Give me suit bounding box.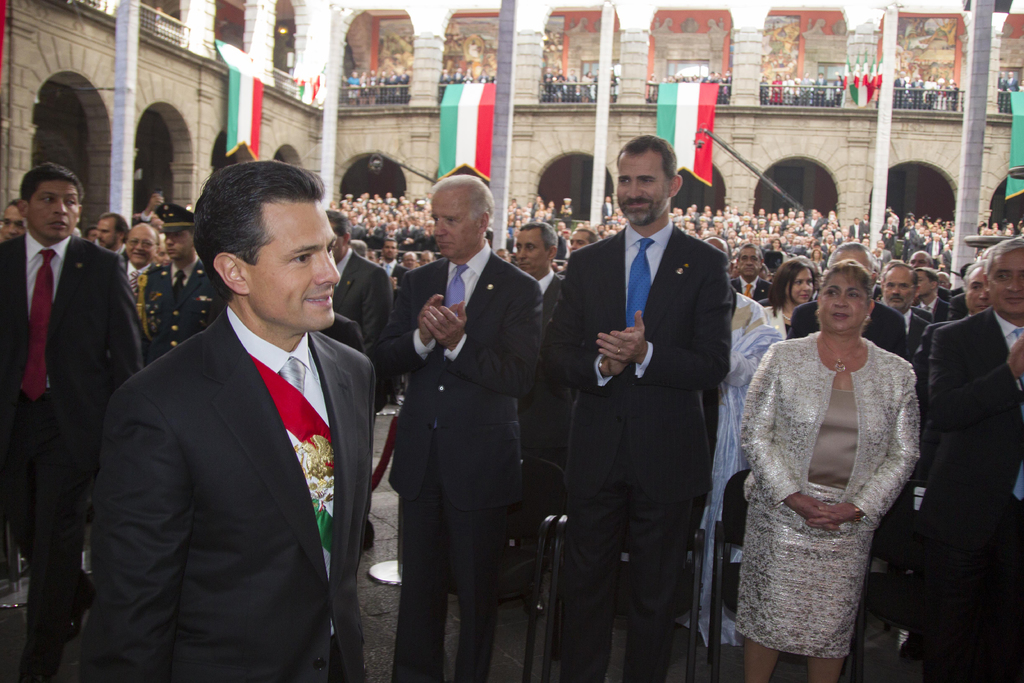
bbox=(326, 311, 369, 361).
